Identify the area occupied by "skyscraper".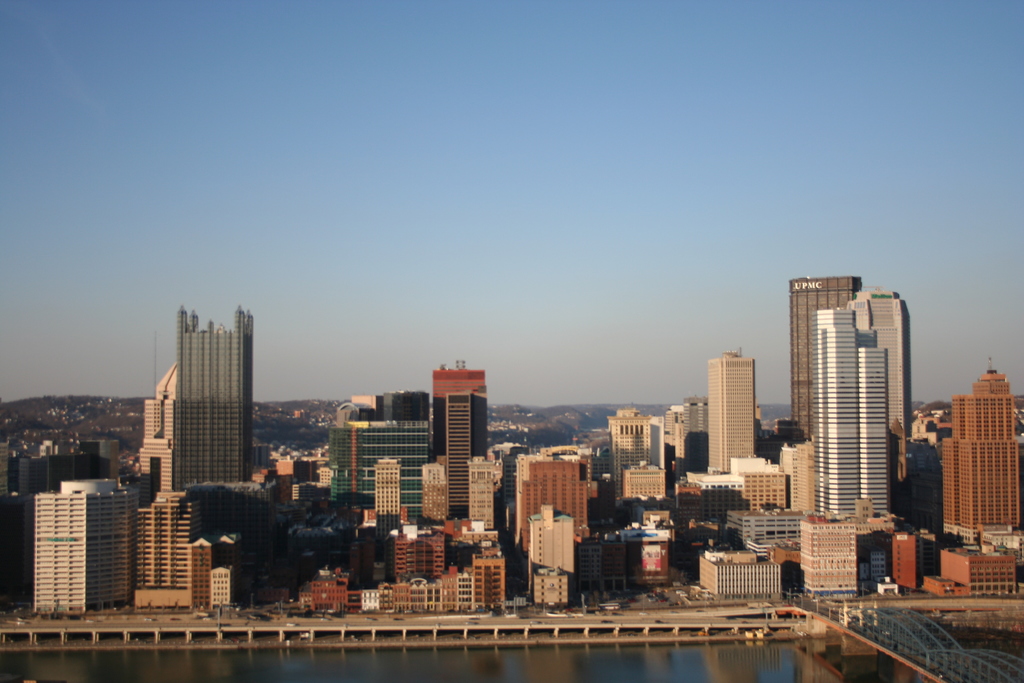
Area: locate(819, 309, 885, 527).
